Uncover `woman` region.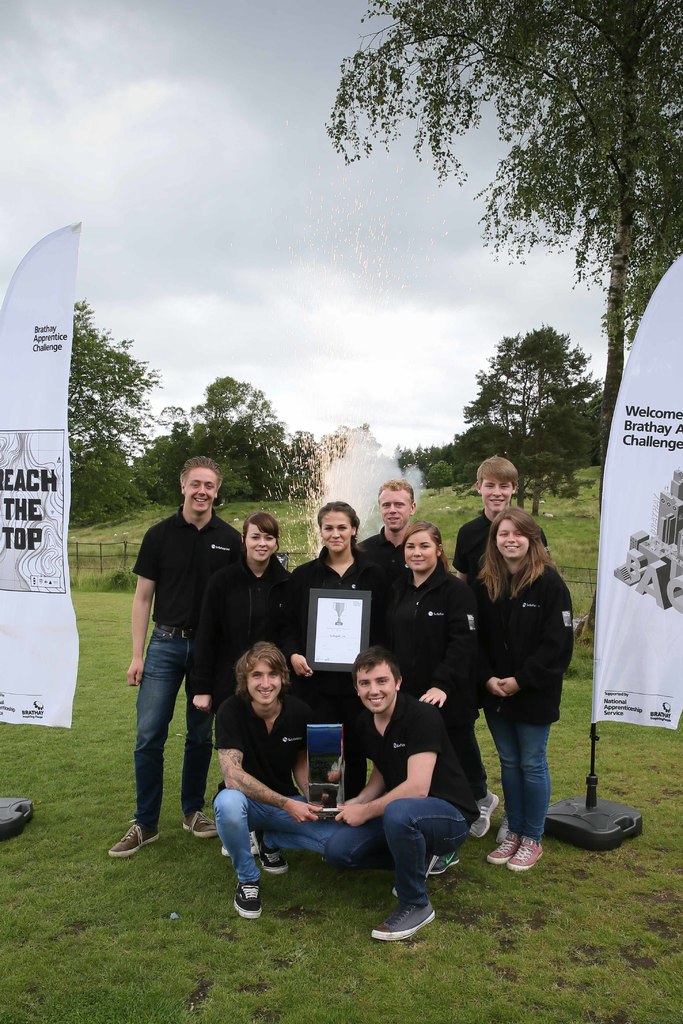
Uncovered: x1=458, y1=503, x2=589, y2=869.
